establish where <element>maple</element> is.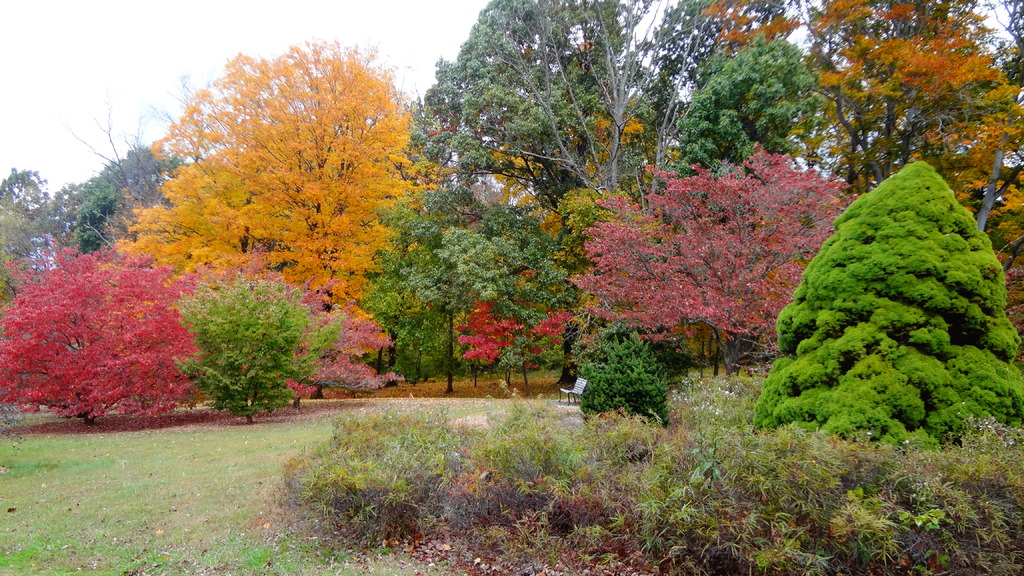
Established at bbox=(422, 0, 665, 178).
